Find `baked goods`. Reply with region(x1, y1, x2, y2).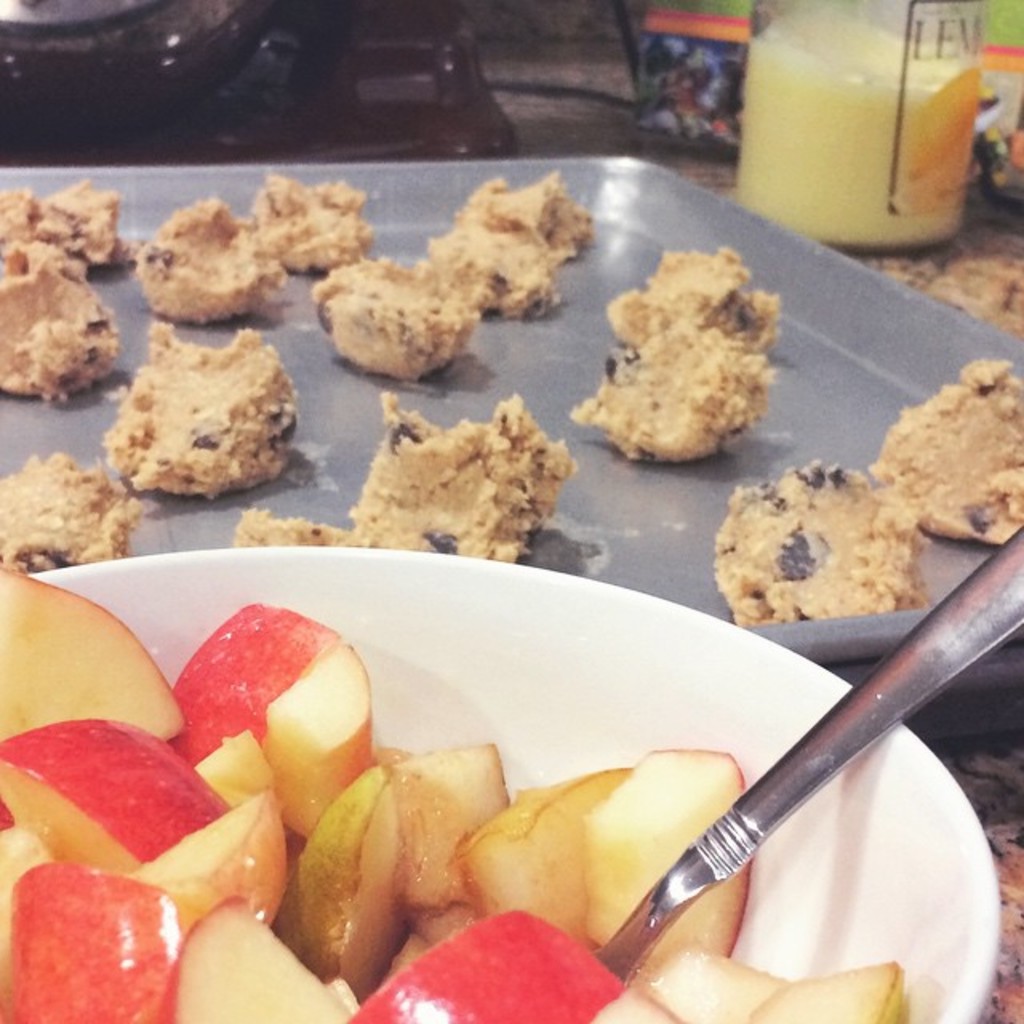
region(134, 197, 290, 323).
